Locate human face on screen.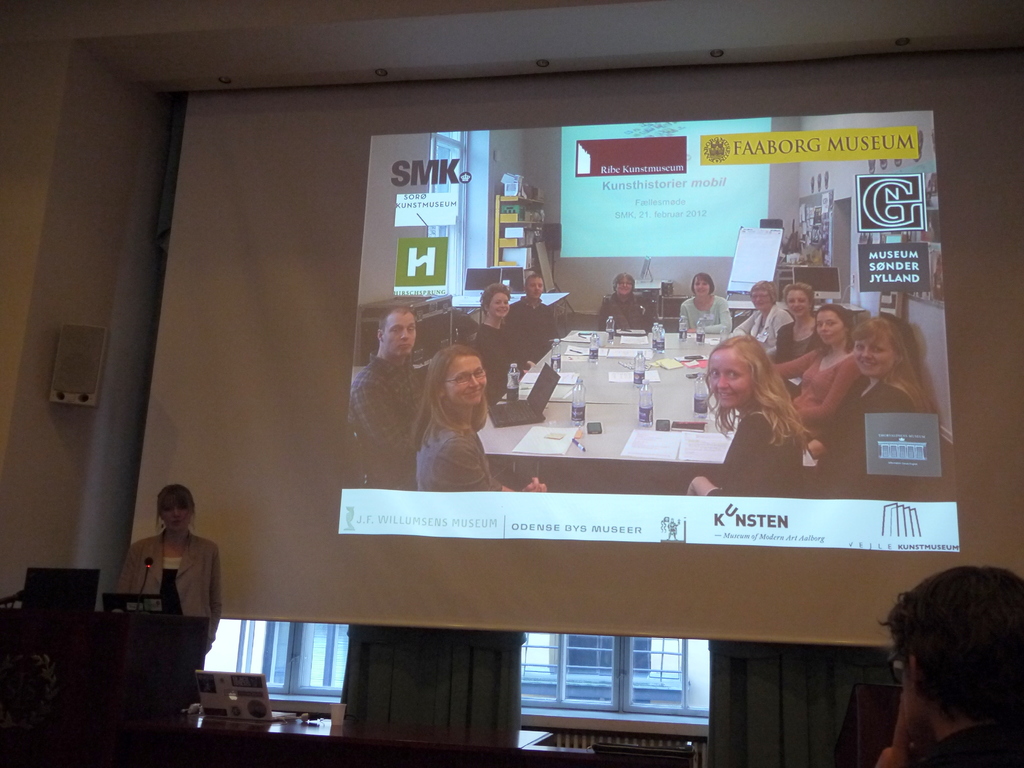
On screen at 818 315 847 344.
